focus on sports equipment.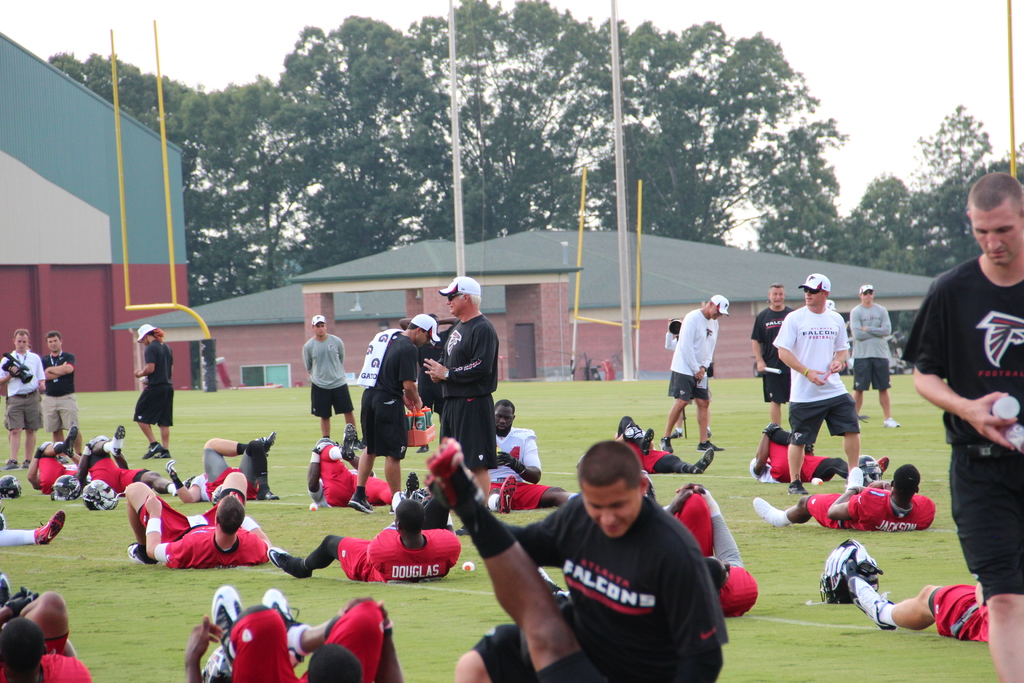
Focused at x1=819, y1=535, x2=881, y2=605.
